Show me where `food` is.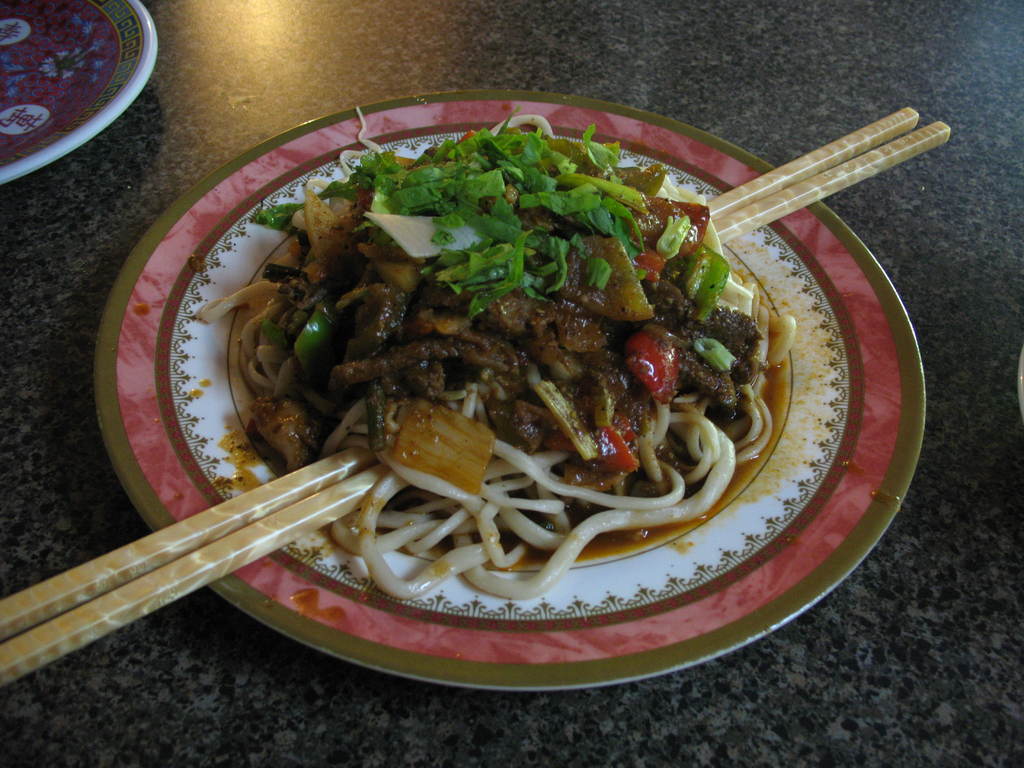
`food` is at bbox=[166, 117, 835, 628].
